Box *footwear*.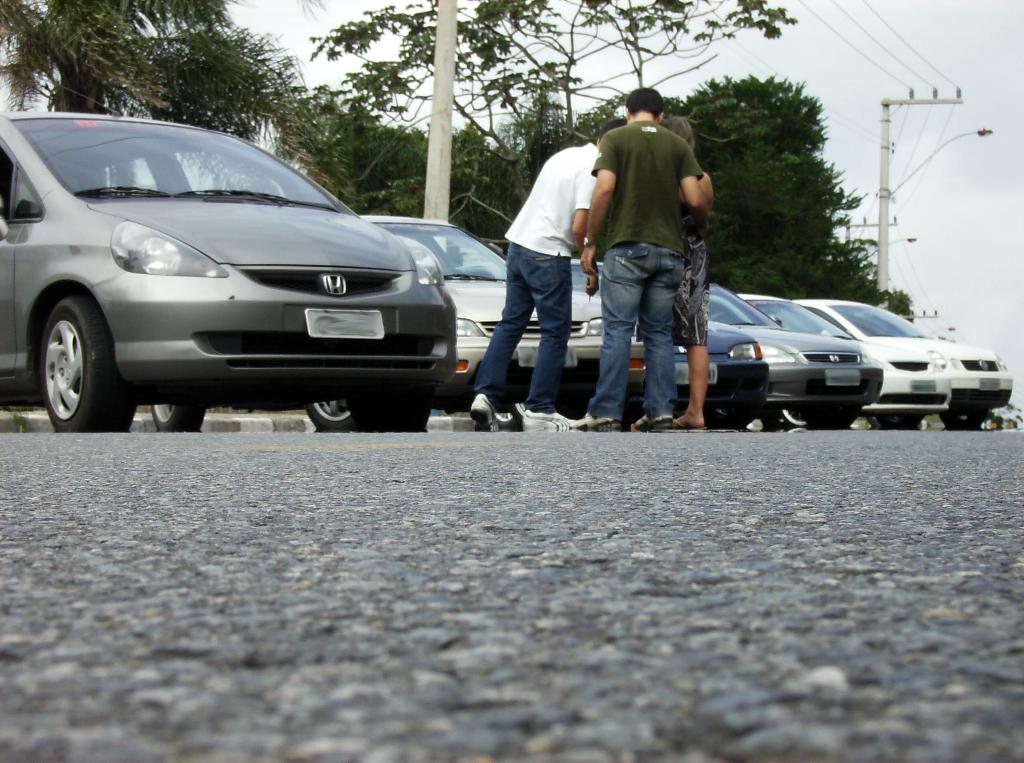
box(471, 387, 505, 431).
